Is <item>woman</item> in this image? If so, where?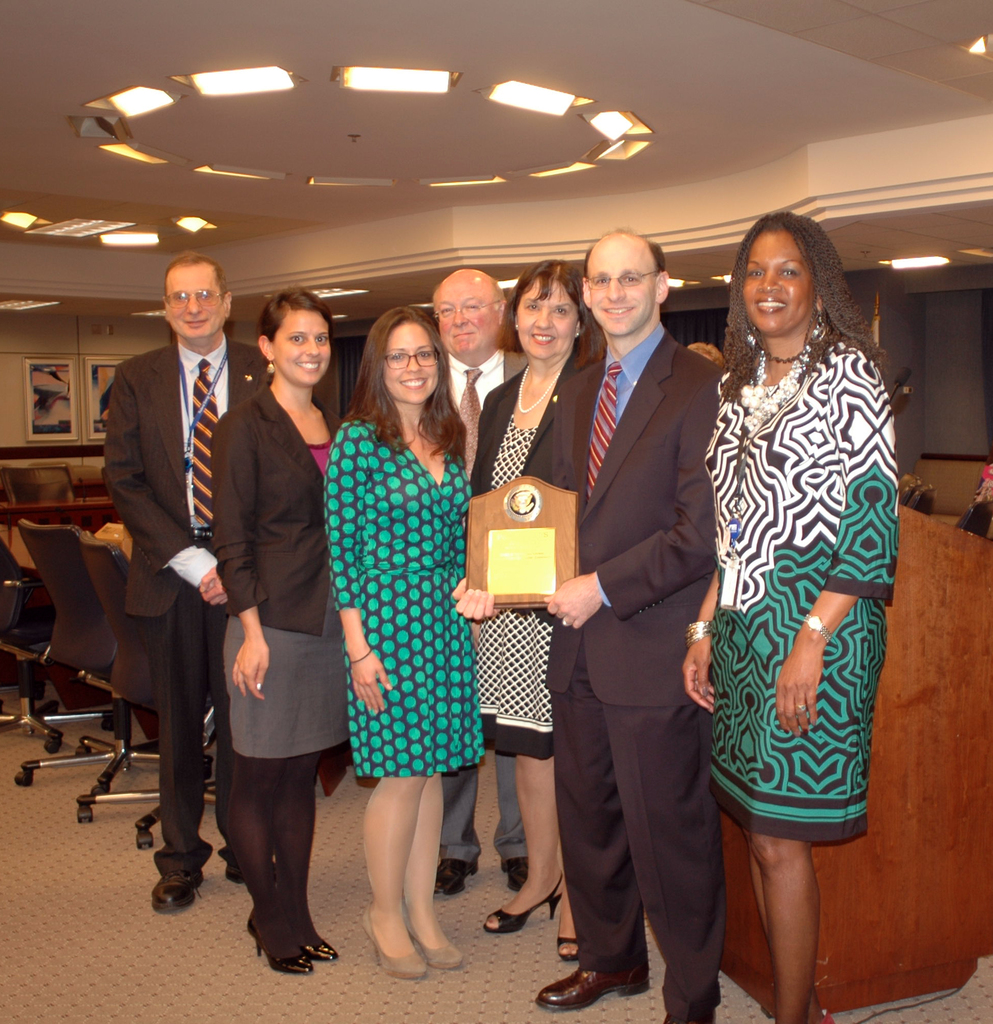
Yes, at box(457, 258, 599, 975).
